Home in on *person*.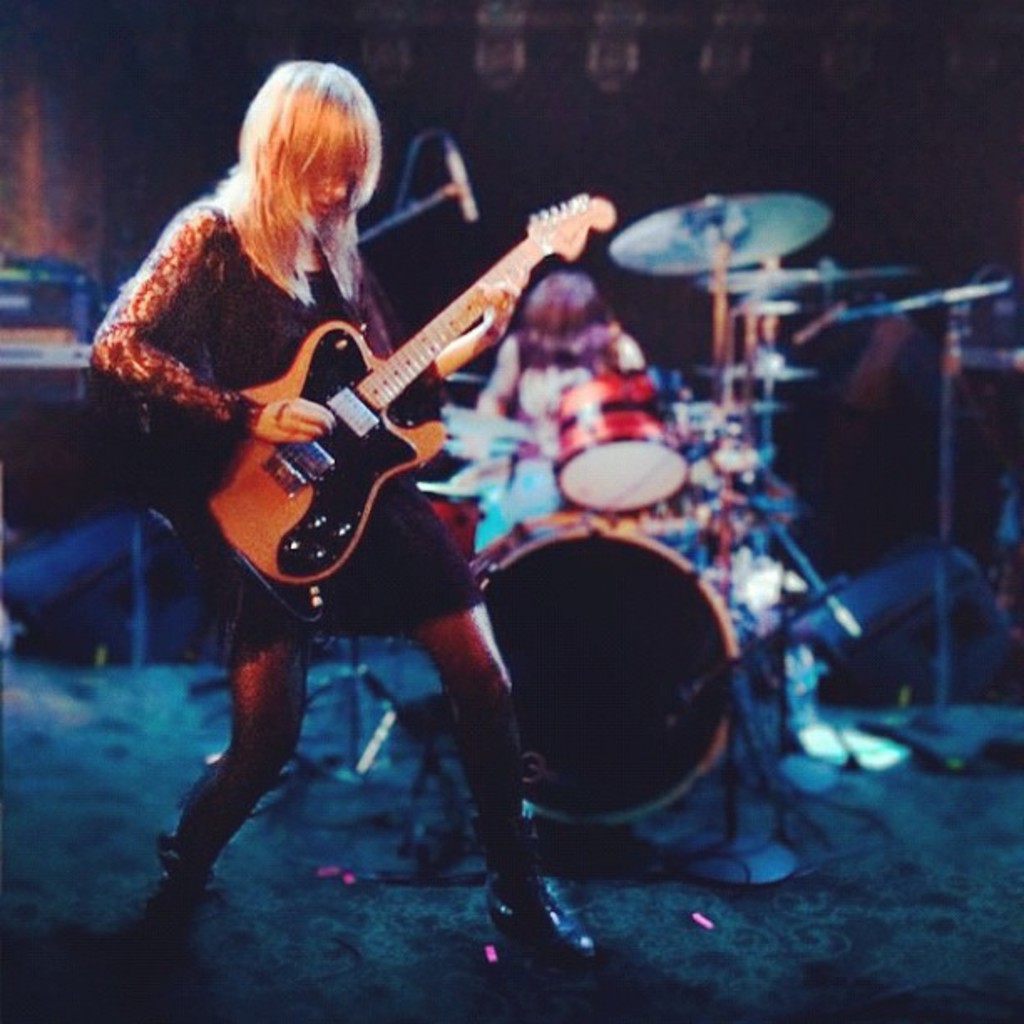
Homed in at crop(85, 49, 586, 977).
